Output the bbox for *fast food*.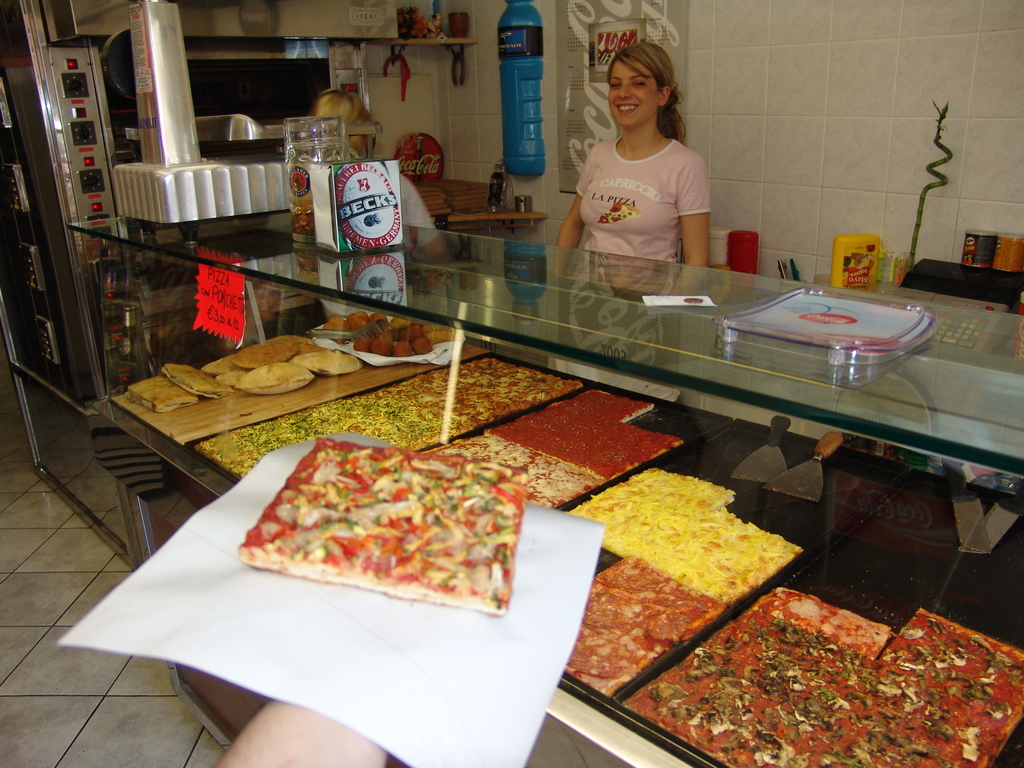
crop(326, 308, 452, 359).
